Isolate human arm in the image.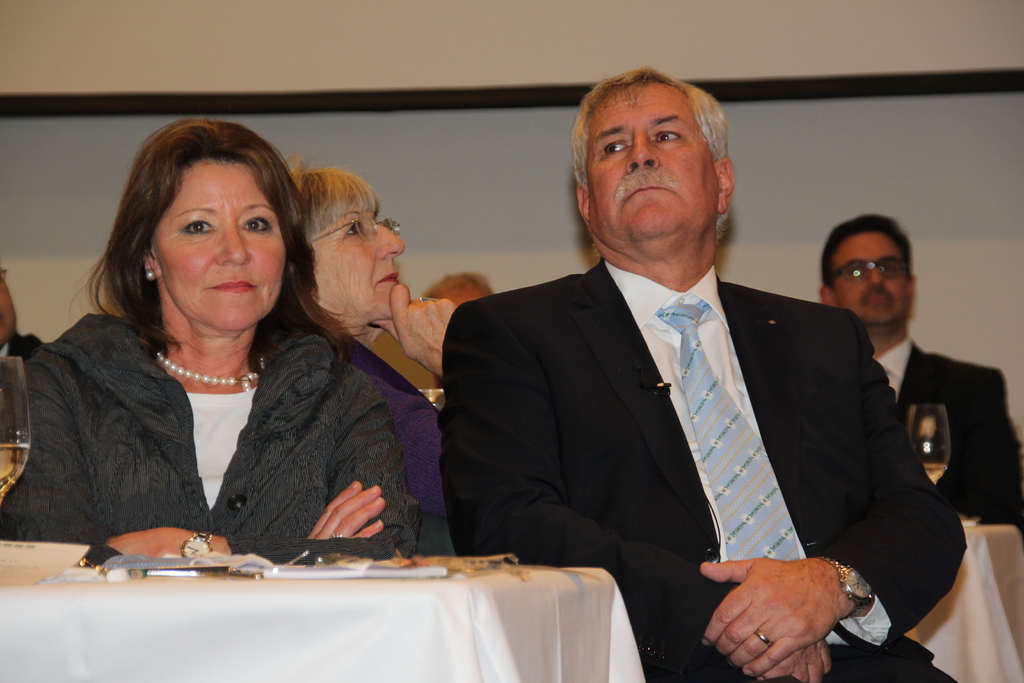
Isolated region: left=75, top=366, right=429, bottom=580.
